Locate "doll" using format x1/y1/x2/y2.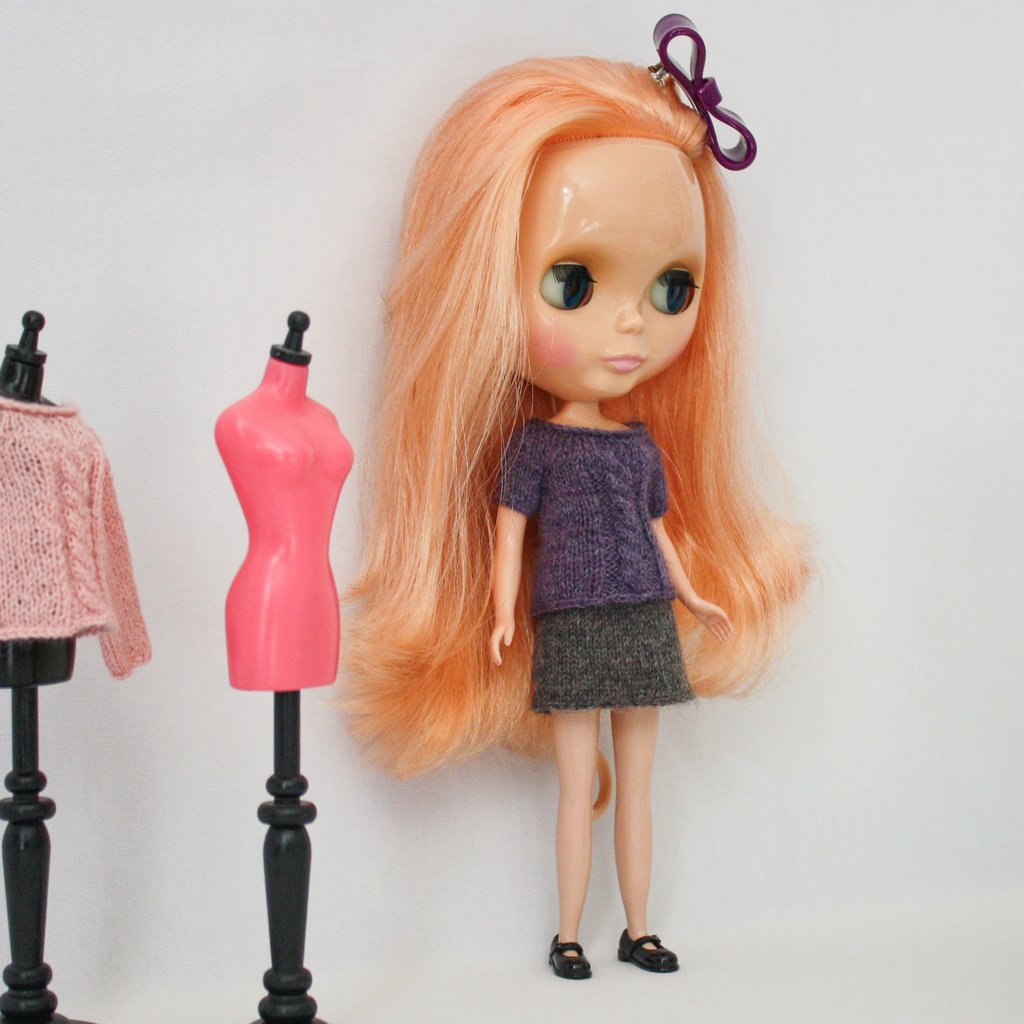
340/48/805/977.
